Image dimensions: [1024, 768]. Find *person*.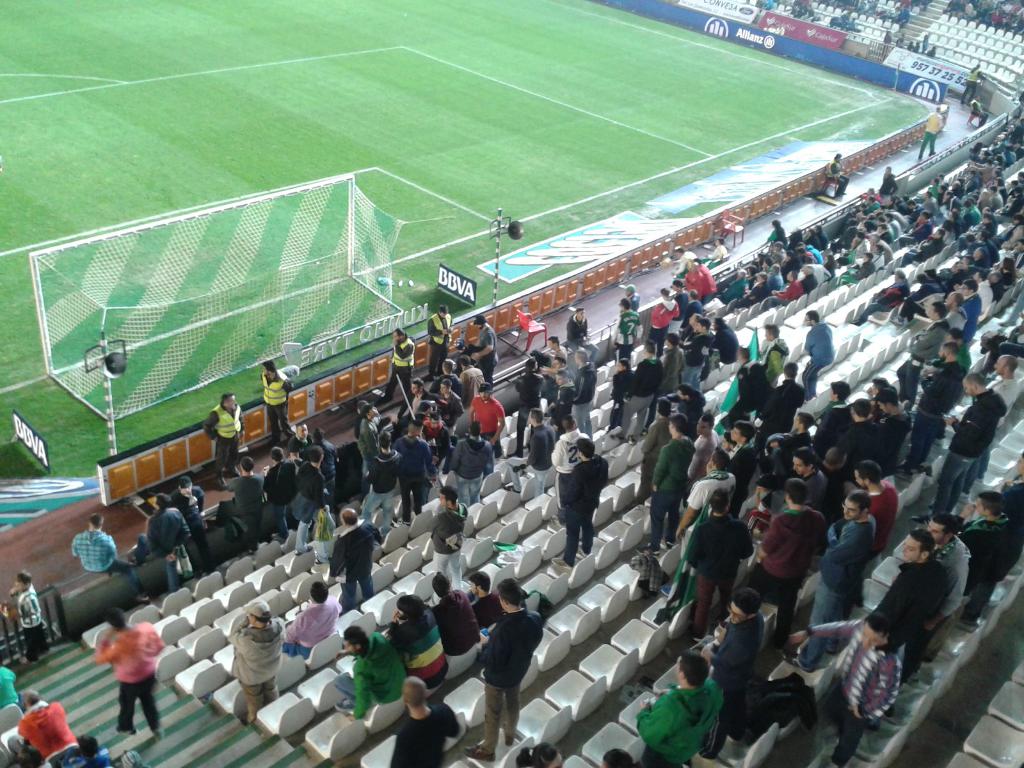
[628,398,675,502].
